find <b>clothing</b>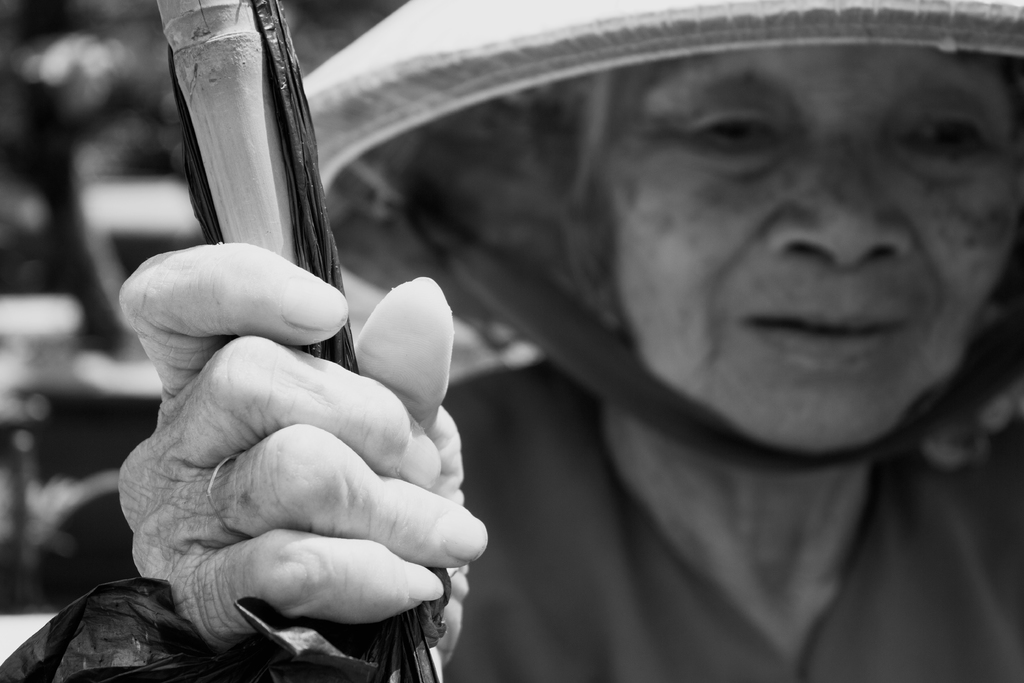
<box>129,0,863,654</box>
